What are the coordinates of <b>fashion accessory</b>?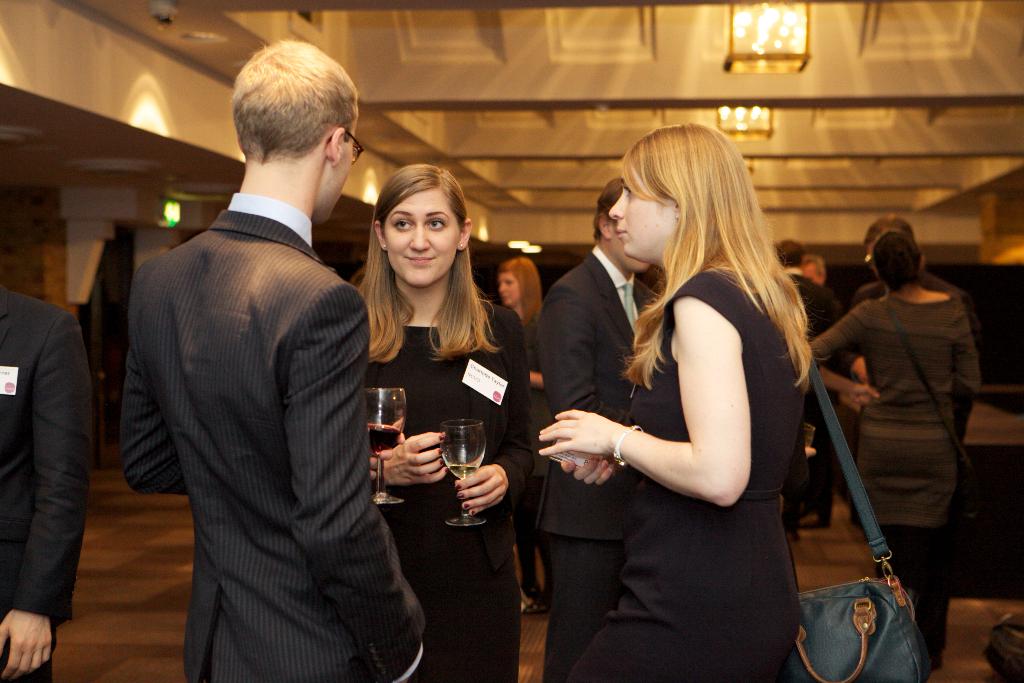
bbox=(879, 295, 969, 482).
